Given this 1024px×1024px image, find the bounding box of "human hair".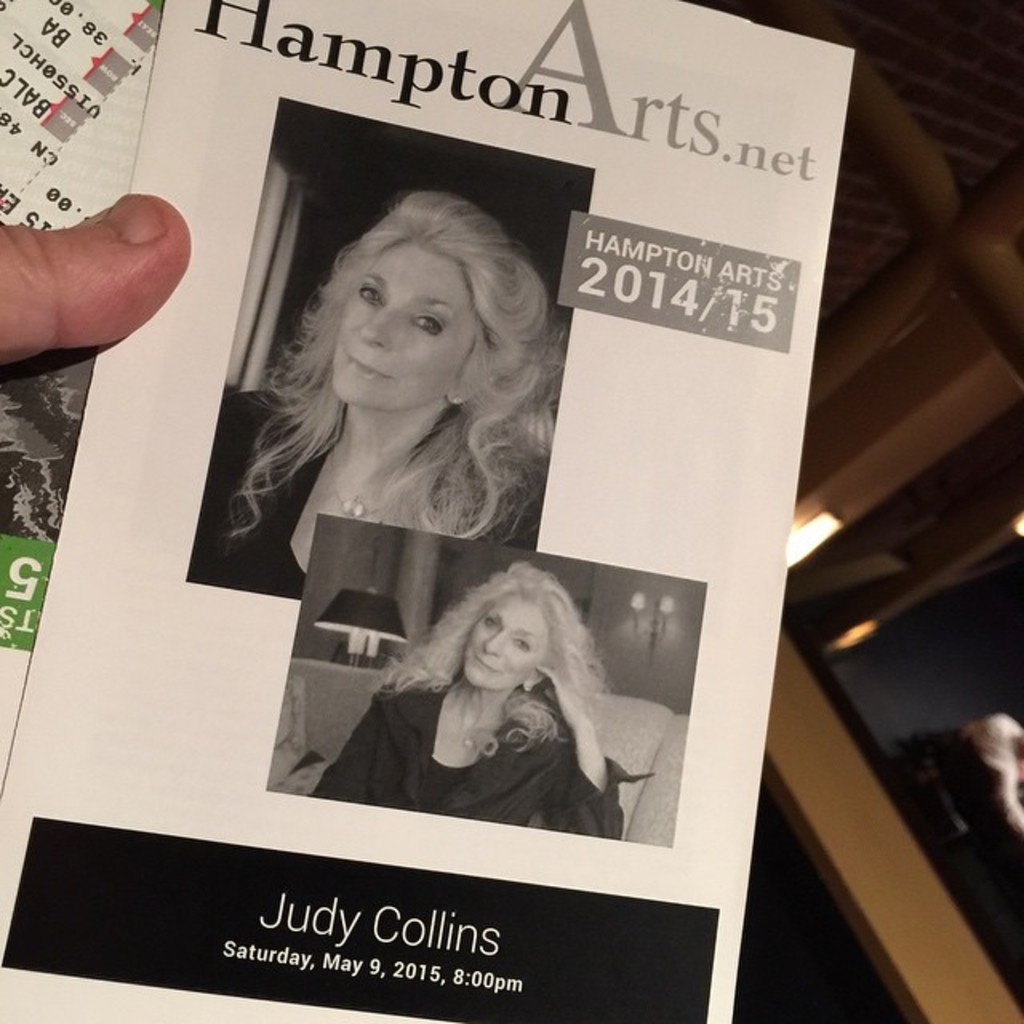
region(243, 182, 550, 541).
